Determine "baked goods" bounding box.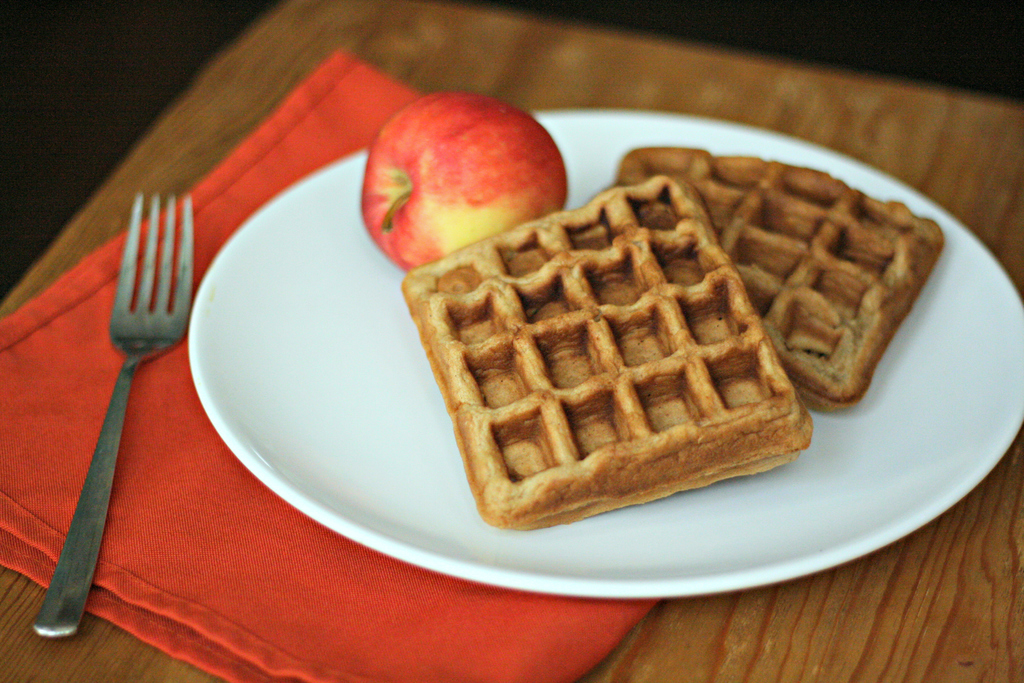
Determined: l=610, t=140, r=948, b=404.
